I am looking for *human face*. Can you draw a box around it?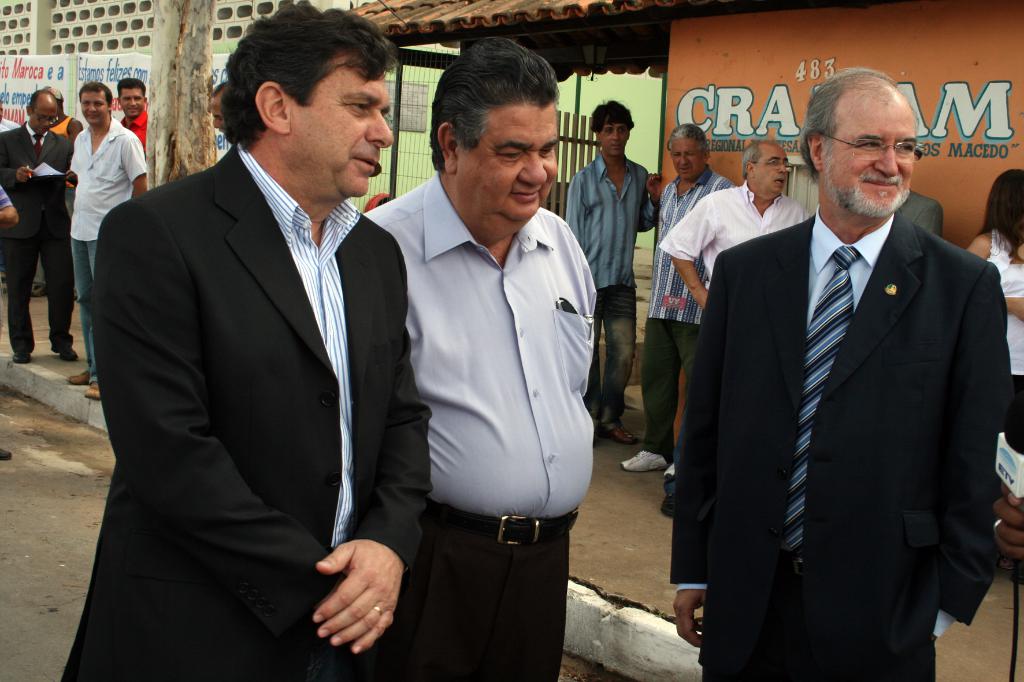
Sure, the bounding box is x1=598, y1=115, x2=628, y2=155.
